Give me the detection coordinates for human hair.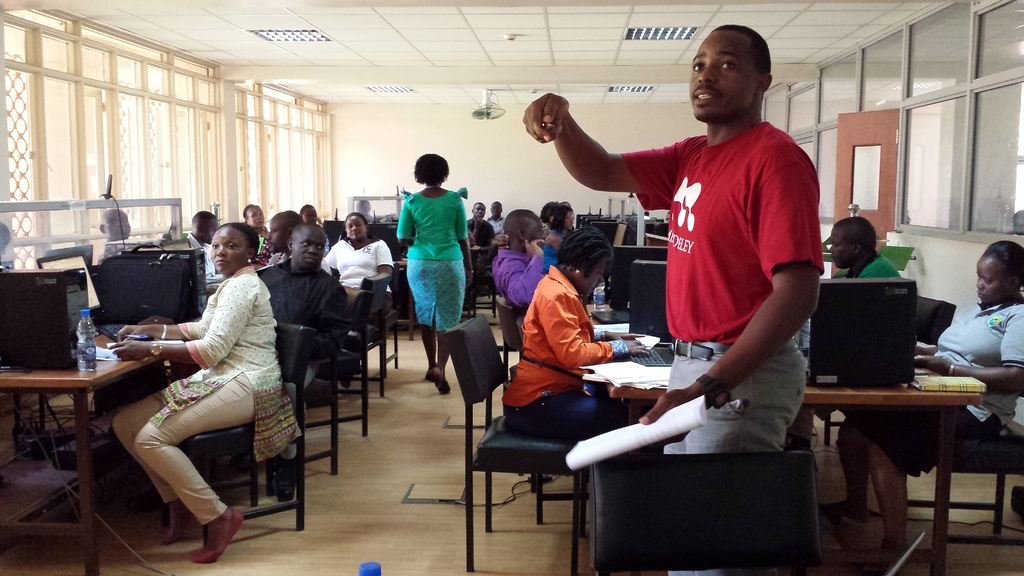
box(346, 212, 369, 225).
